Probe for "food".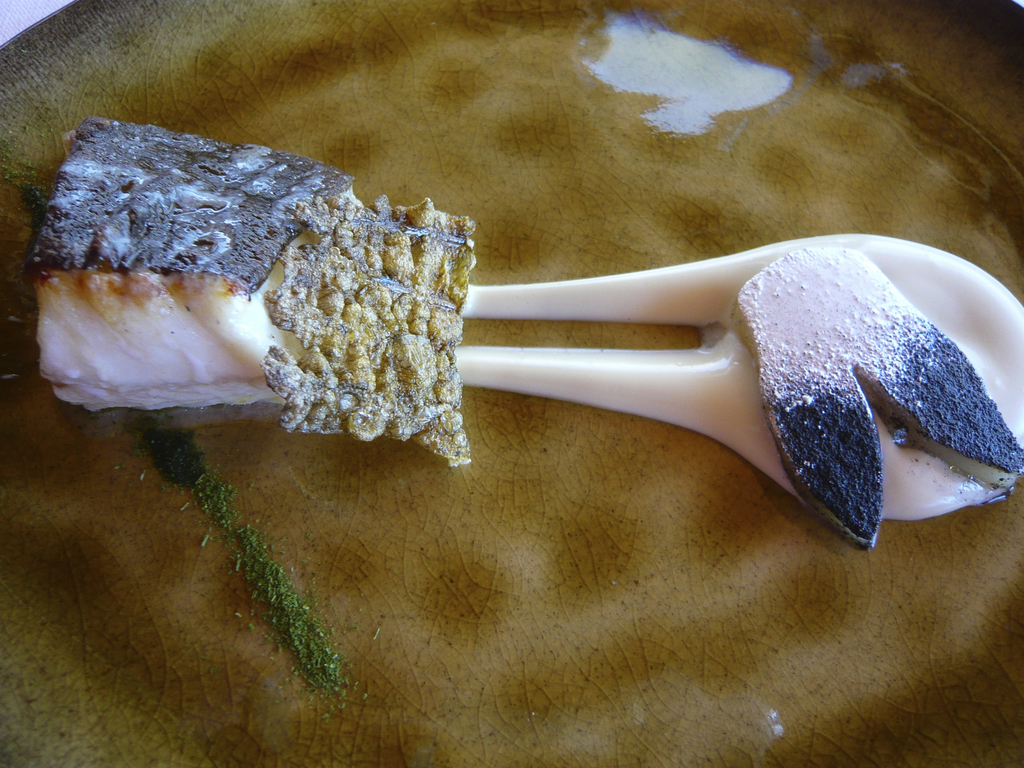
Probe result: left=726, top=239, right=1021, bottom=549.
